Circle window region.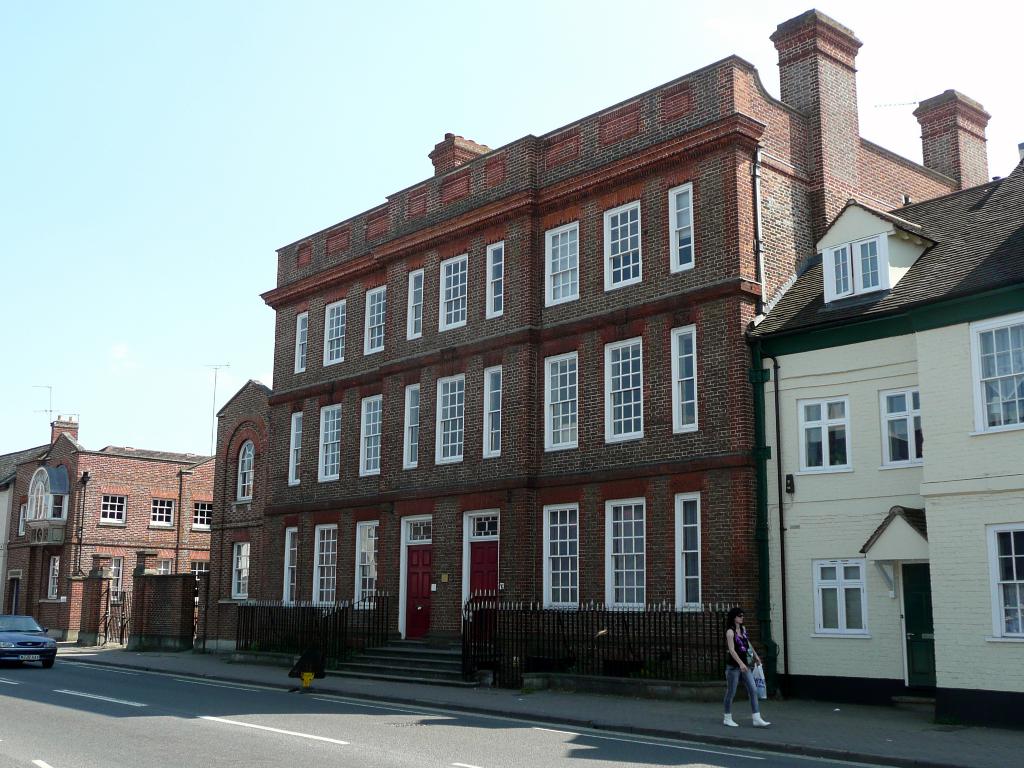
Region: 237,442,253,502.
